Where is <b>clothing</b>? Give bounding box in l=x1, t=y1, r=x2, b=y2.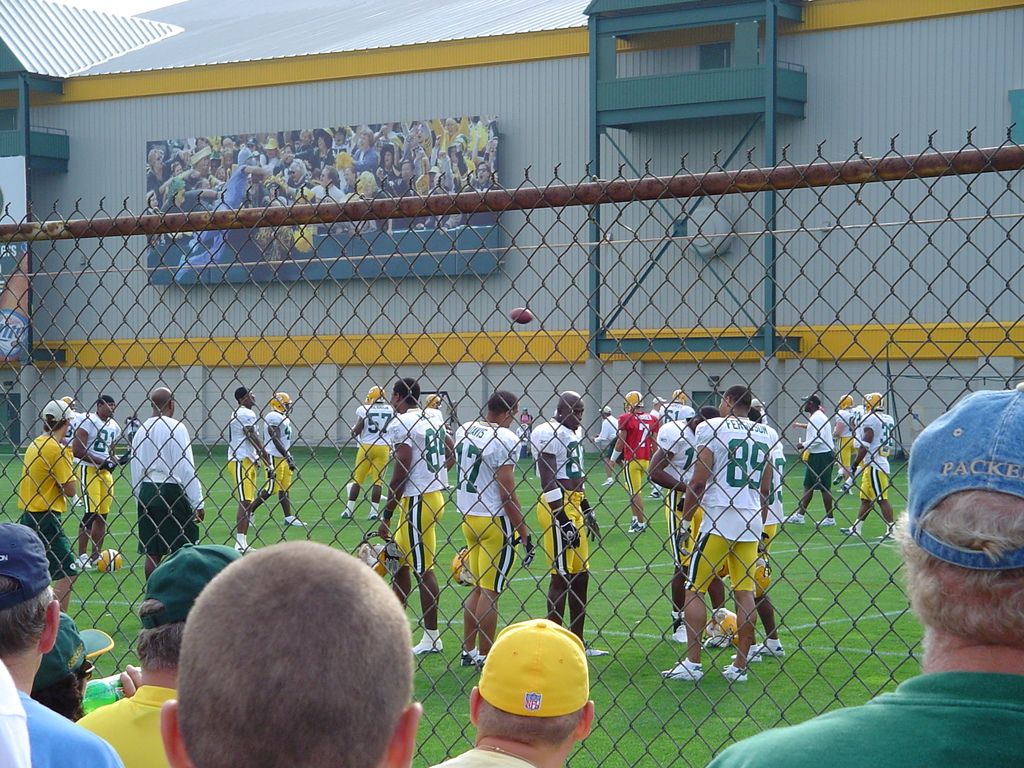
l=10, t=431, r=81, b=579.
